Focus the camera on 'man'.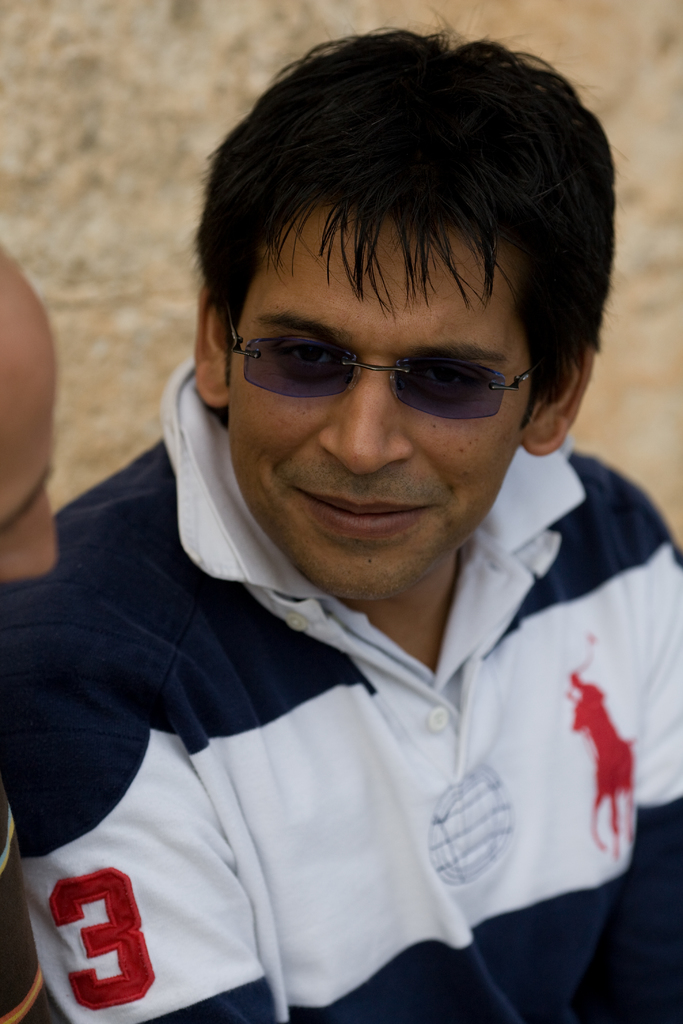
Focus region: 0,40,682,1023.
